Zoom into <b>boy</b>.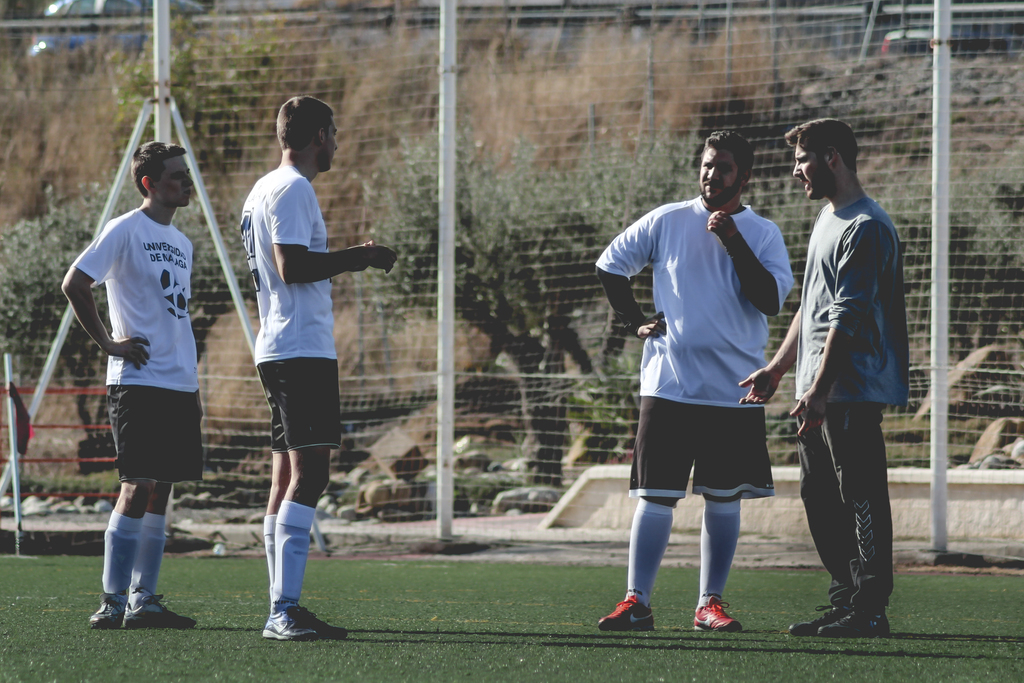
Zoom target: detection(54, 135, 223, 630).
